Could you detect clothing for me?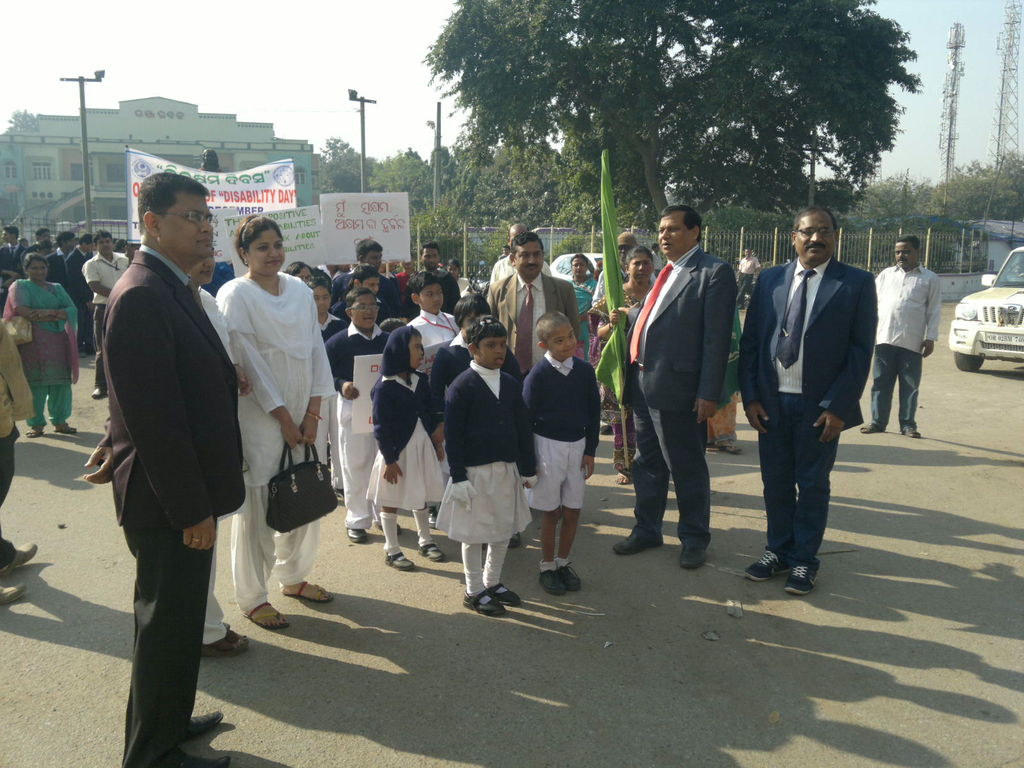
Detection result: x1=205, y1=246, x2=326, y2=552.
